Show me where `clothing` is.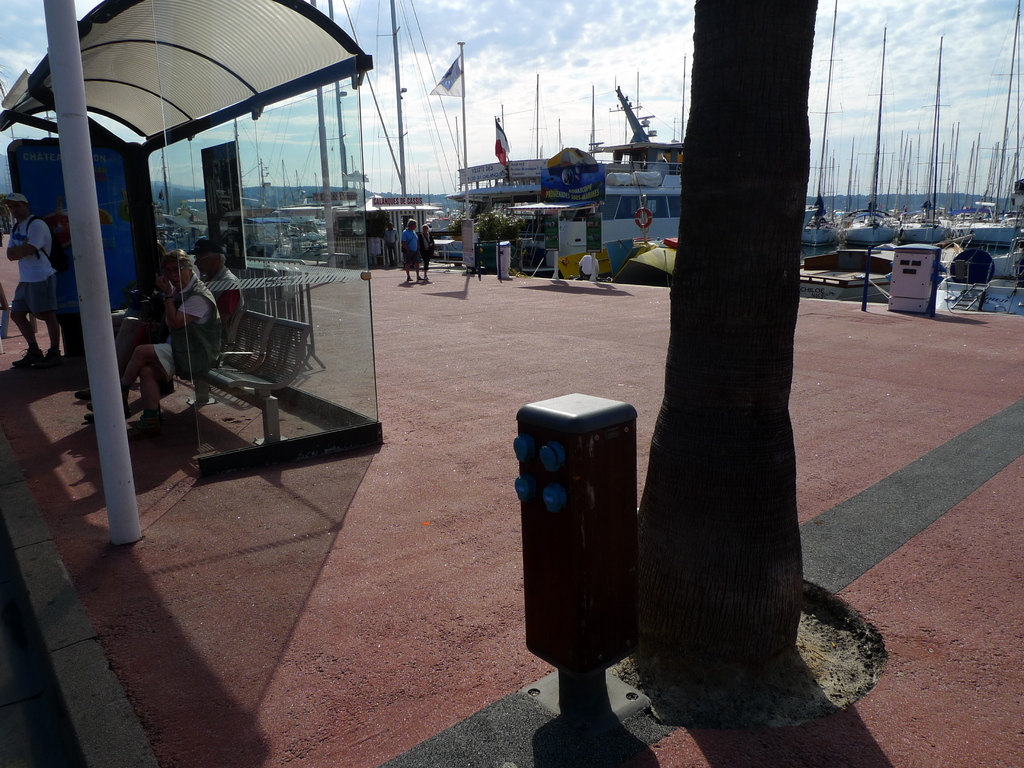
`clothing` is at crop(422, 230, 435, 268).
